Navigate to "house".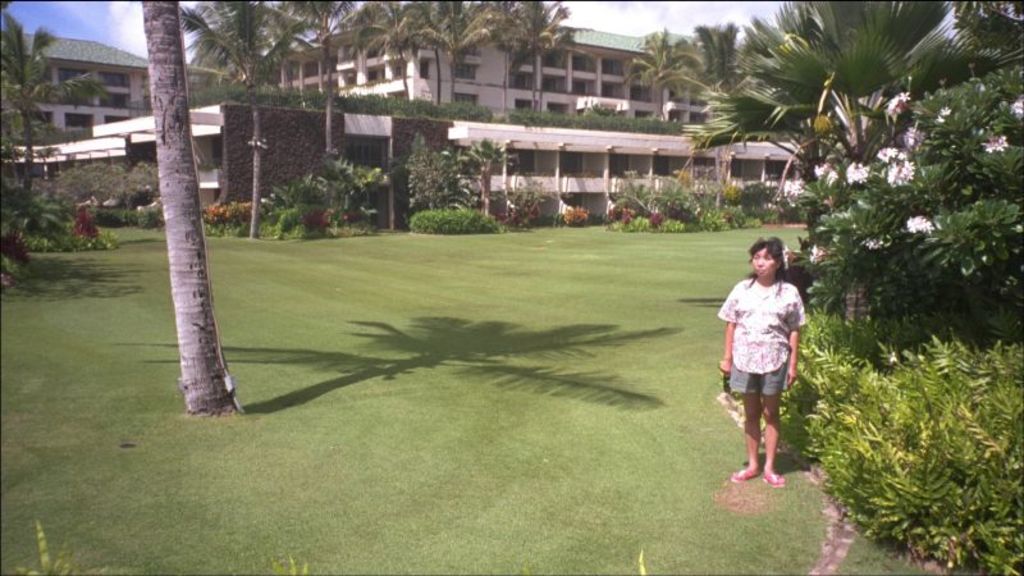
Navigation target: pyautogui.locateOnScreen(270, 10, 718, 127).
